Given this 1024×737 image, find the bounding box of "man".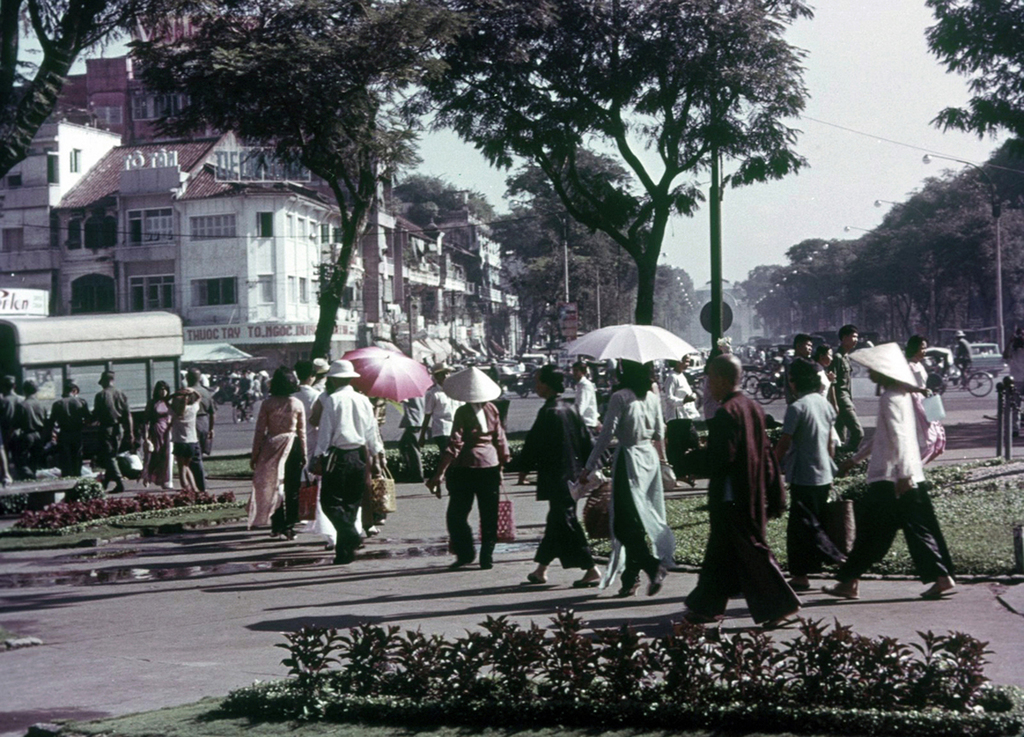
pyautogui.locateOnScreen(47, 379, 91, 477).
